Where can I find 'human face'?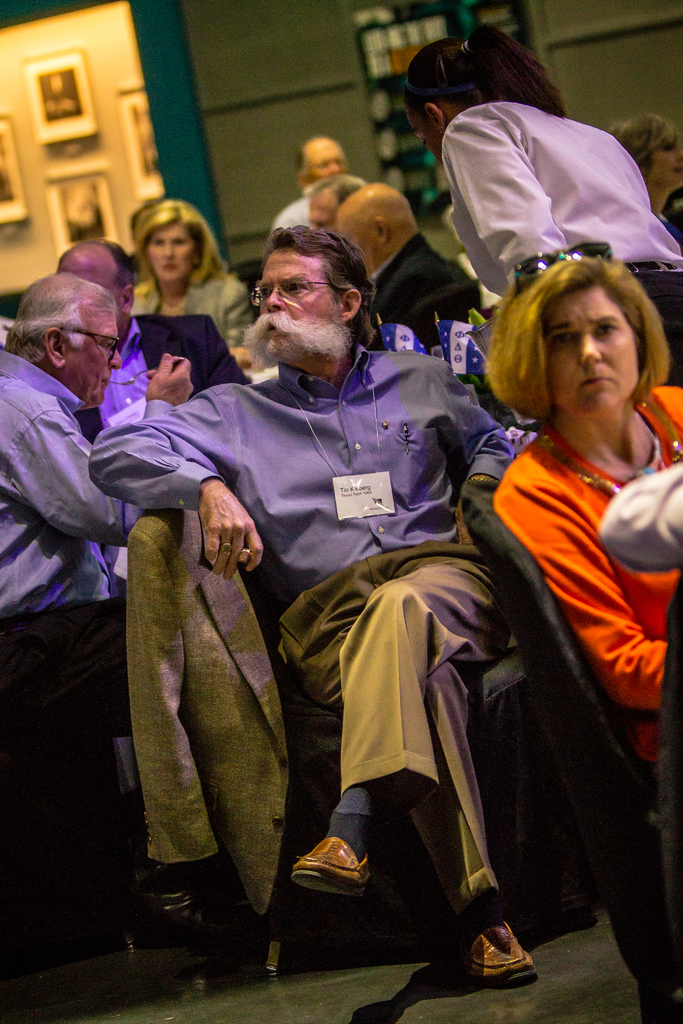
You can find it at <bbox>336, 214, 375, 271</bbox>.
